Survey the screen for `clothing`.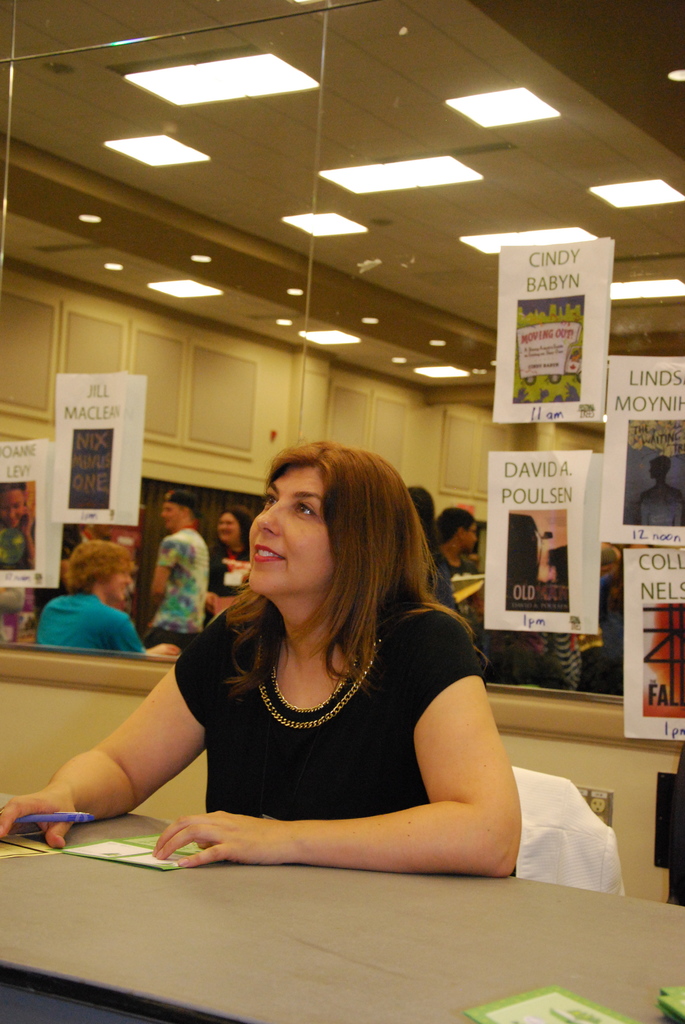
Survey found: <box>431,548,482,629</box>.
